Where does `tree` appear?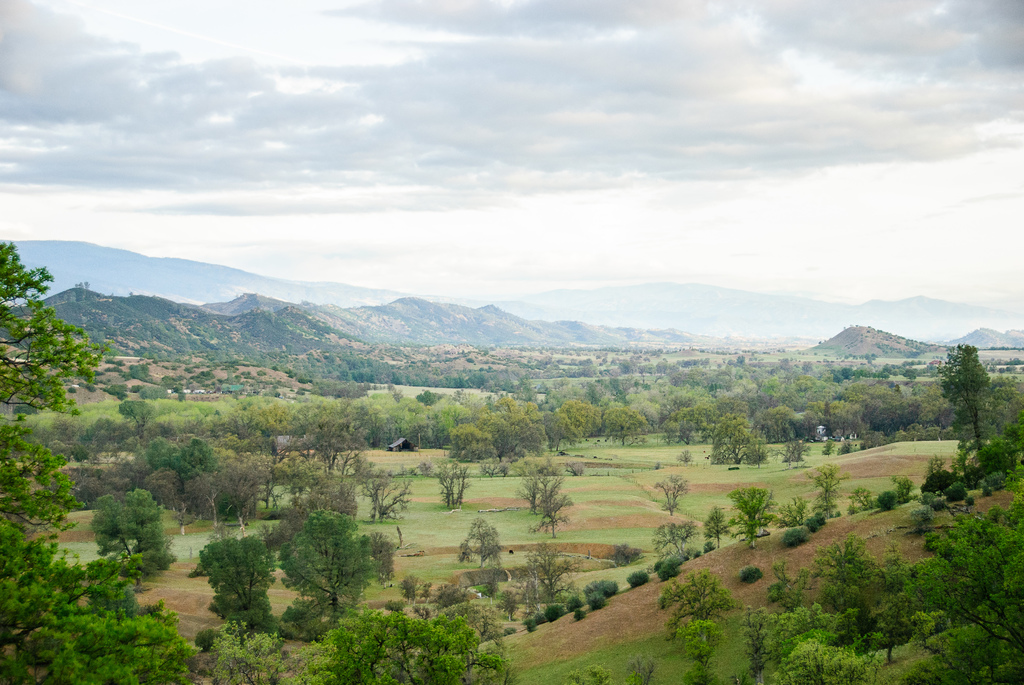
Appears at crop(519, 546, 578, 607).
